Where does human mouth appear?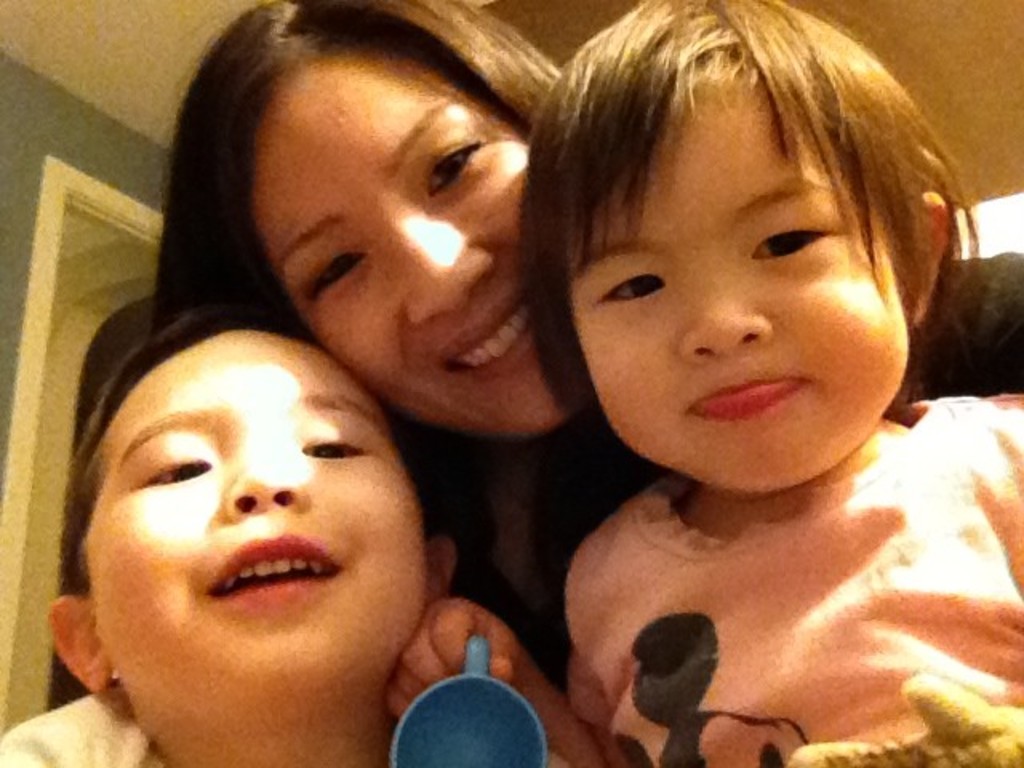
Appears at crop(432, 306, 534, 386).
